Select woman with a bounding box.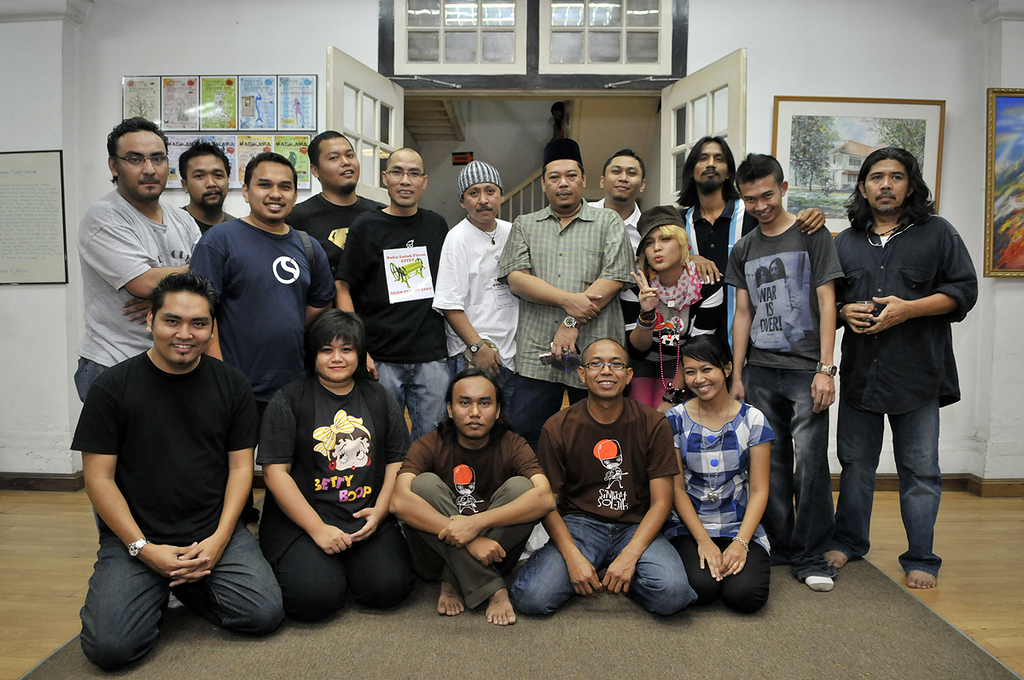
left=70, top=241, right=259, bottom=676.
